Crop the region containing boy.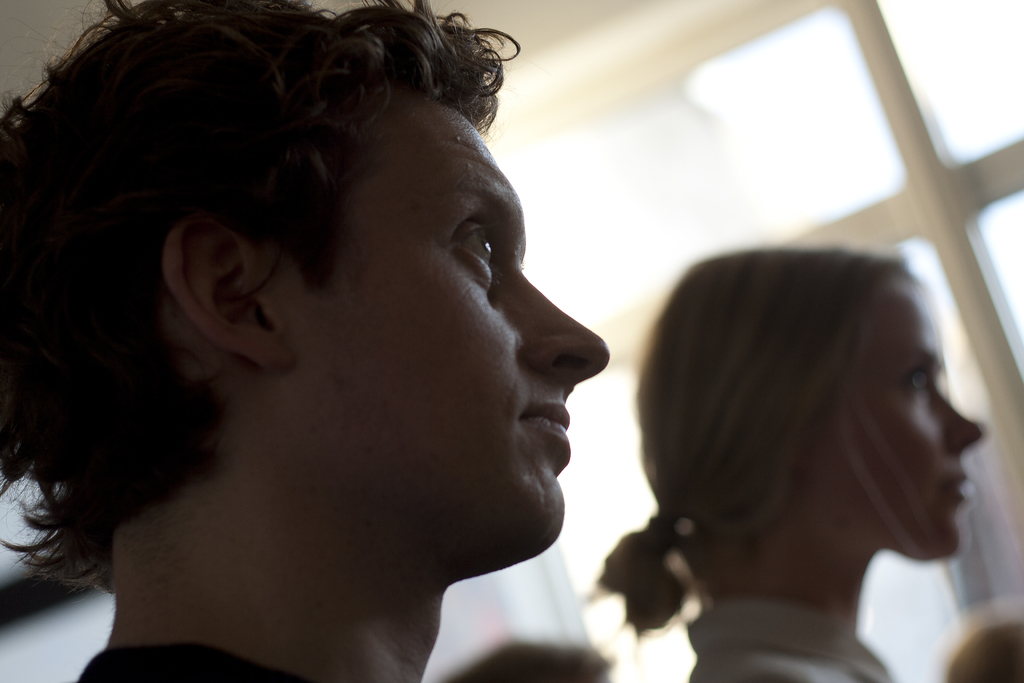
Crop region: select_region(0, 0, 607, 682).
